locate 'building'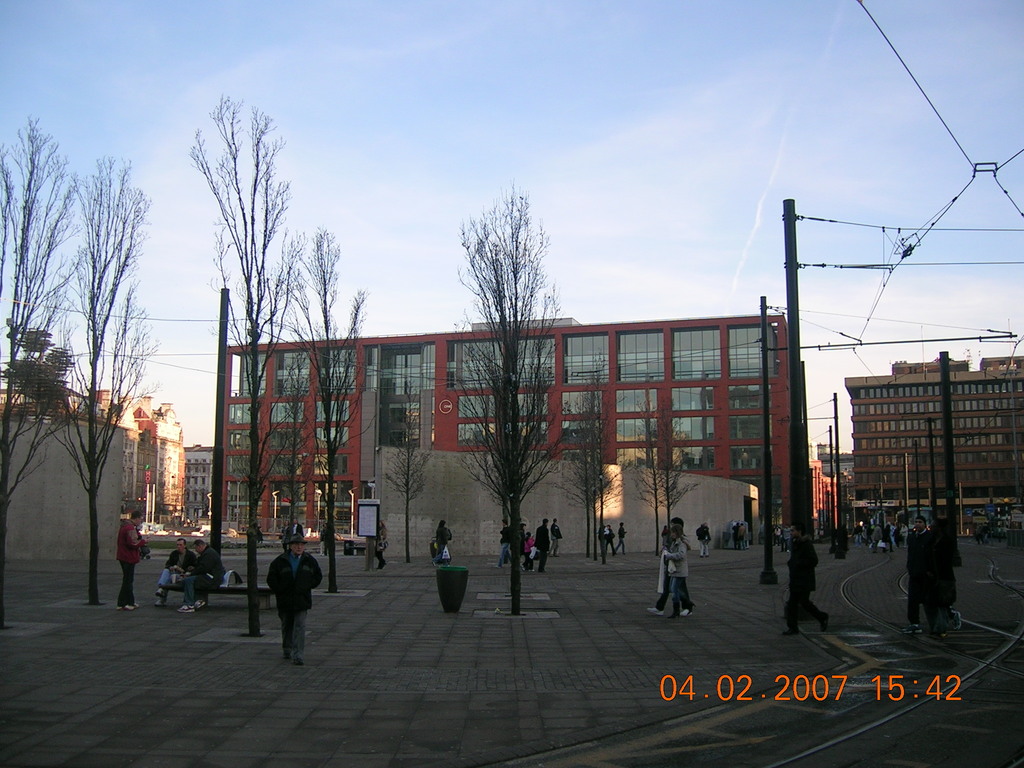
bbox=(214, 314, 793, 548)
